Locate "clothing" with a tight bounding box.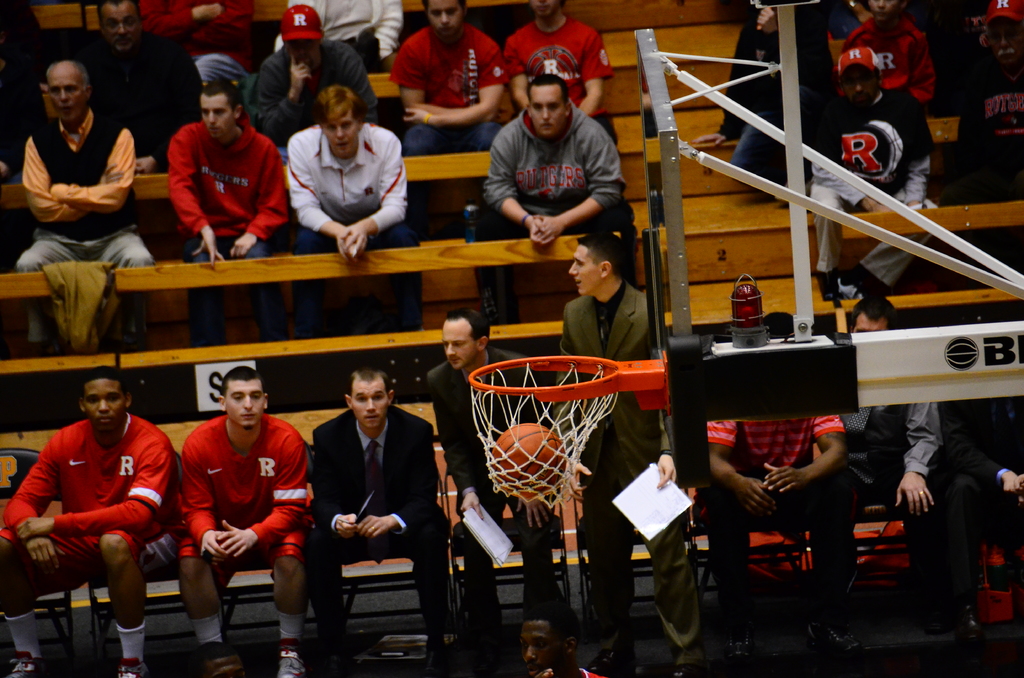
<box>960,56,1023,212</box>.
